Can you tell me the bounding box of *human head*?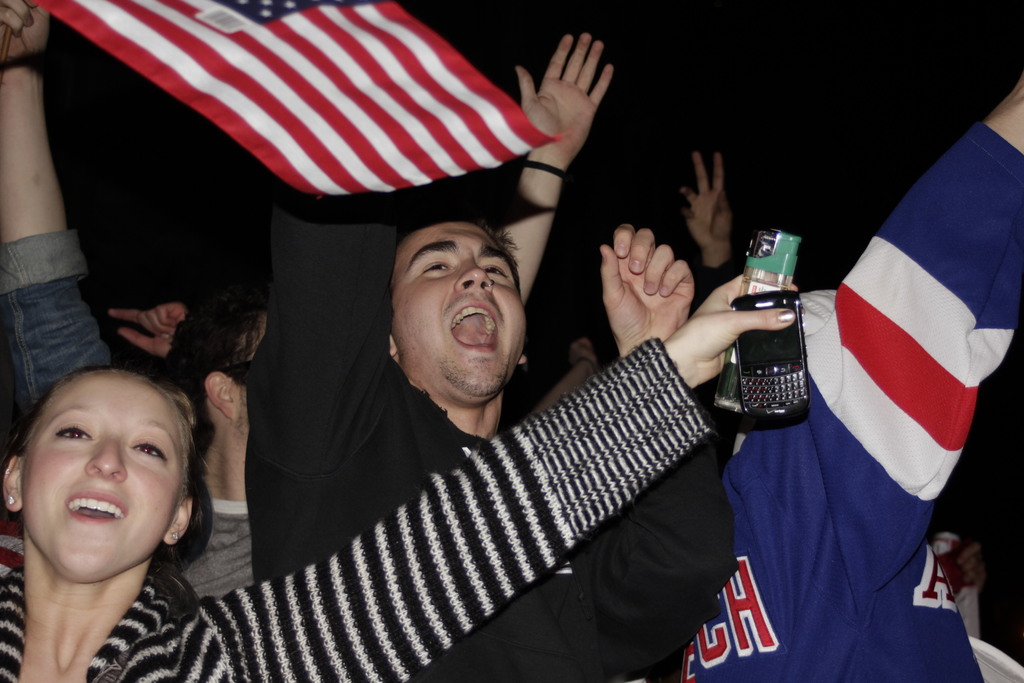
rect(387, 218, 529, 400).
